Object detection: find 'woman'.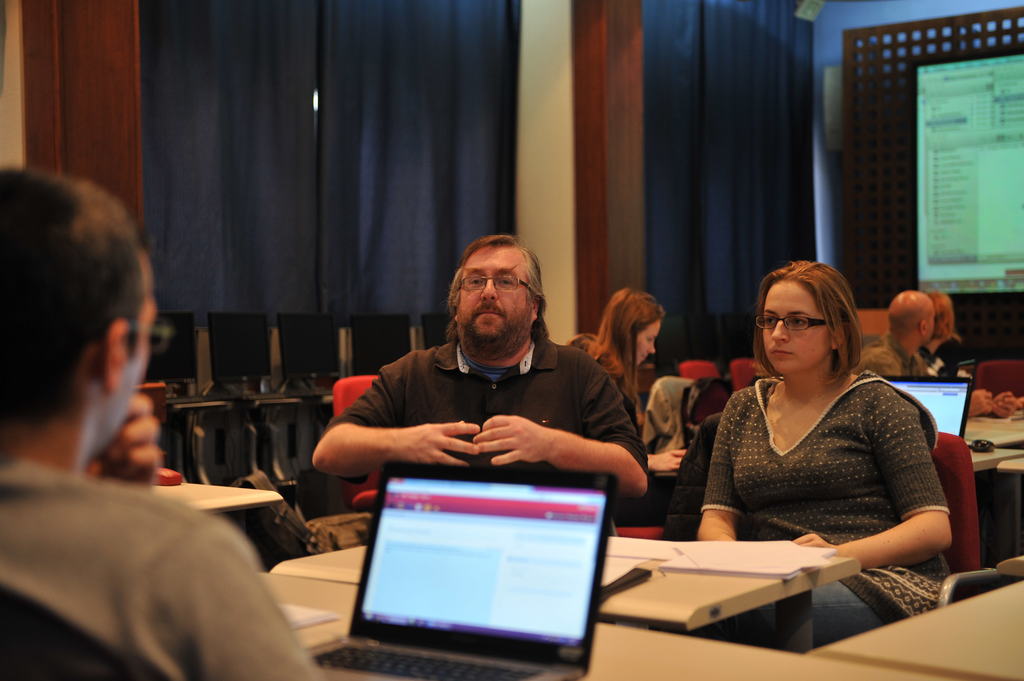
904/289/1012/408.
